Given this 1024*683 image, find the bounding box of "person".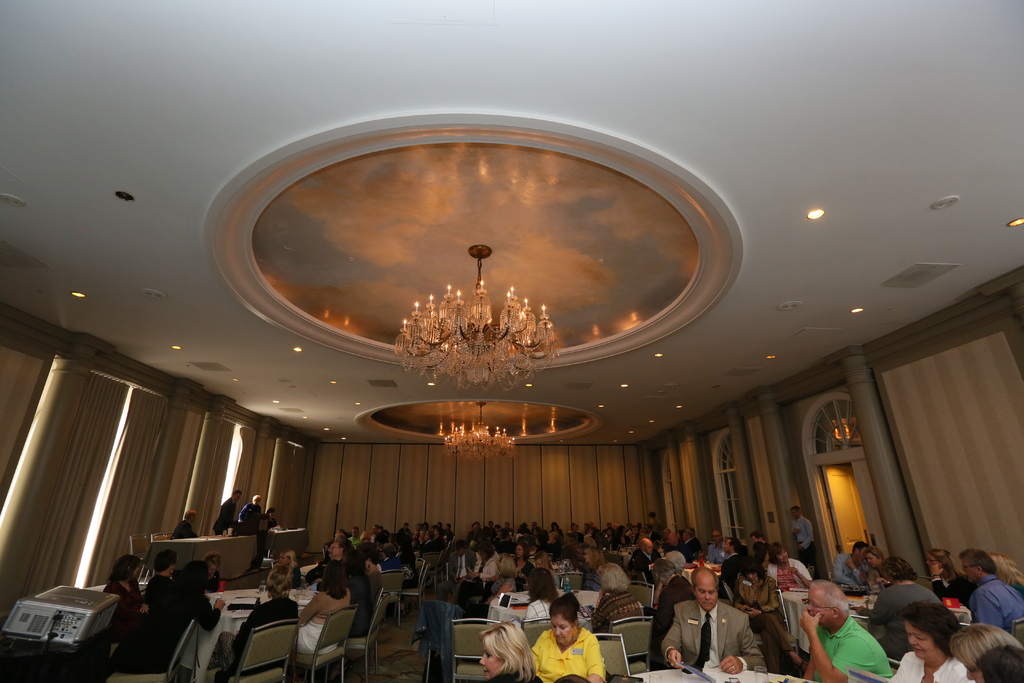
detection(170, 504, 204, 549).
